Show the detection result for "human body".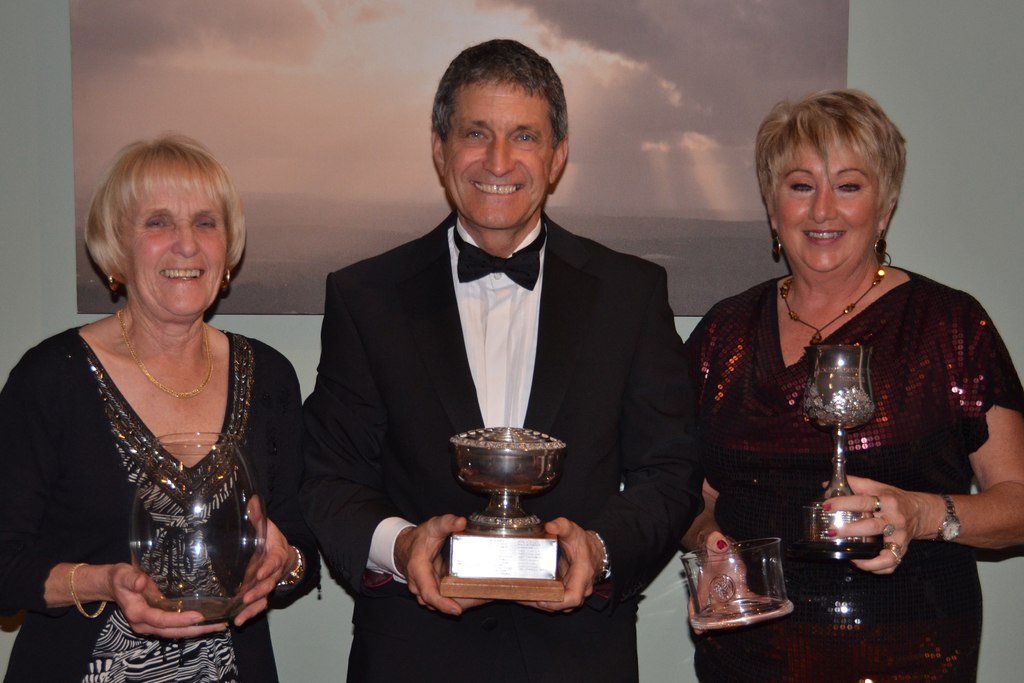
x1=305, y1=17, x2=701, y2=680.
